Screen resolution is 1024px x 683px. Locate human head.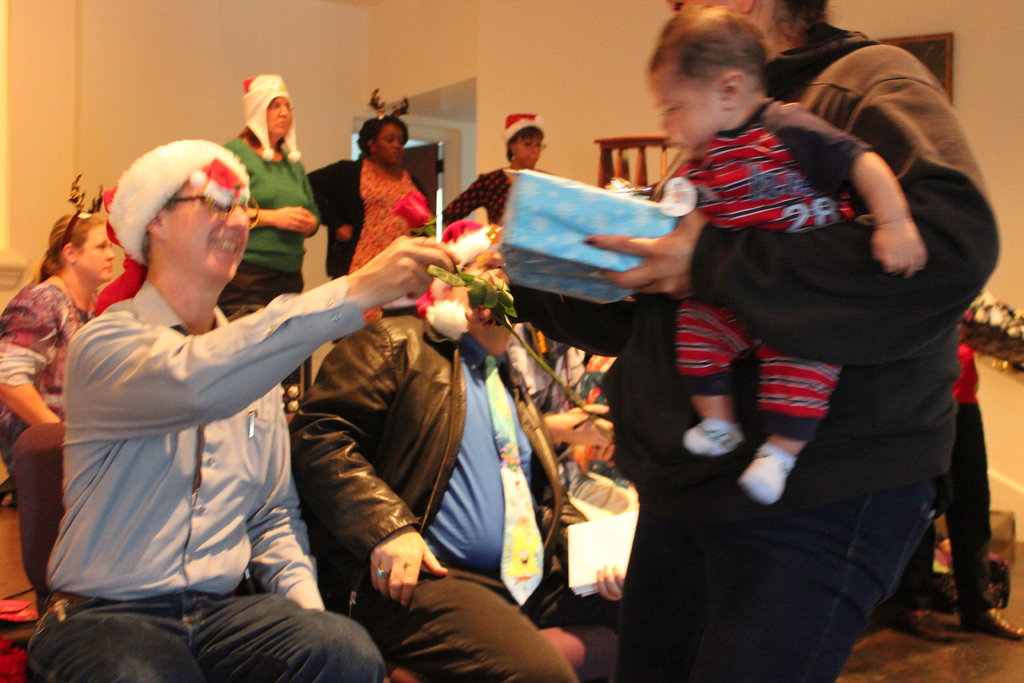
locate(354, 117, 409, 168).
